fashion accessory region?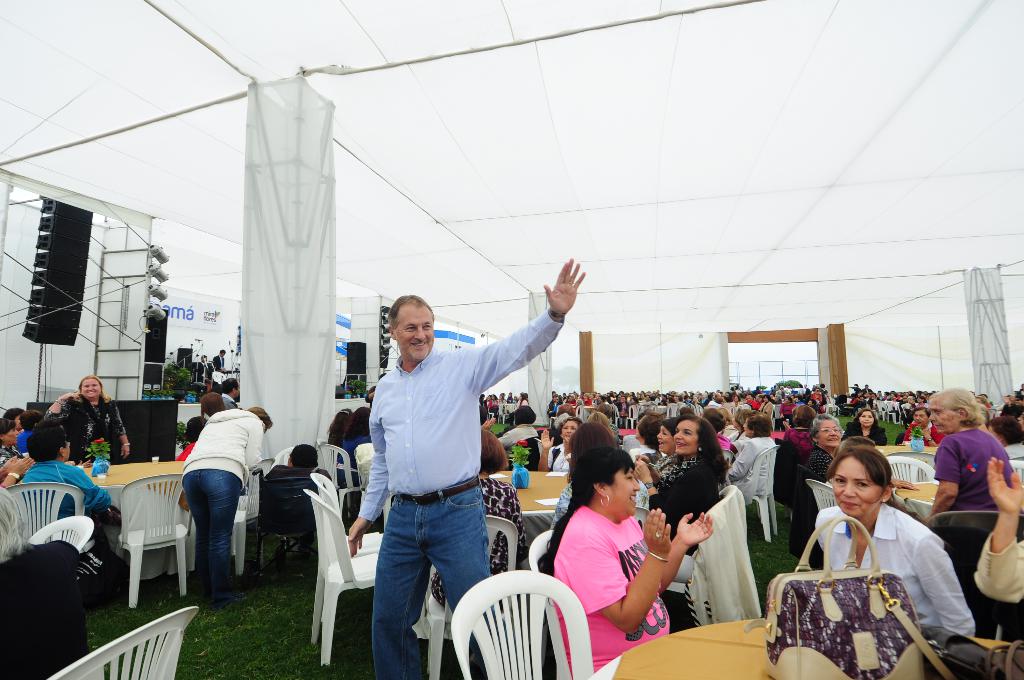
bbox(115, 441, 133, 448)
